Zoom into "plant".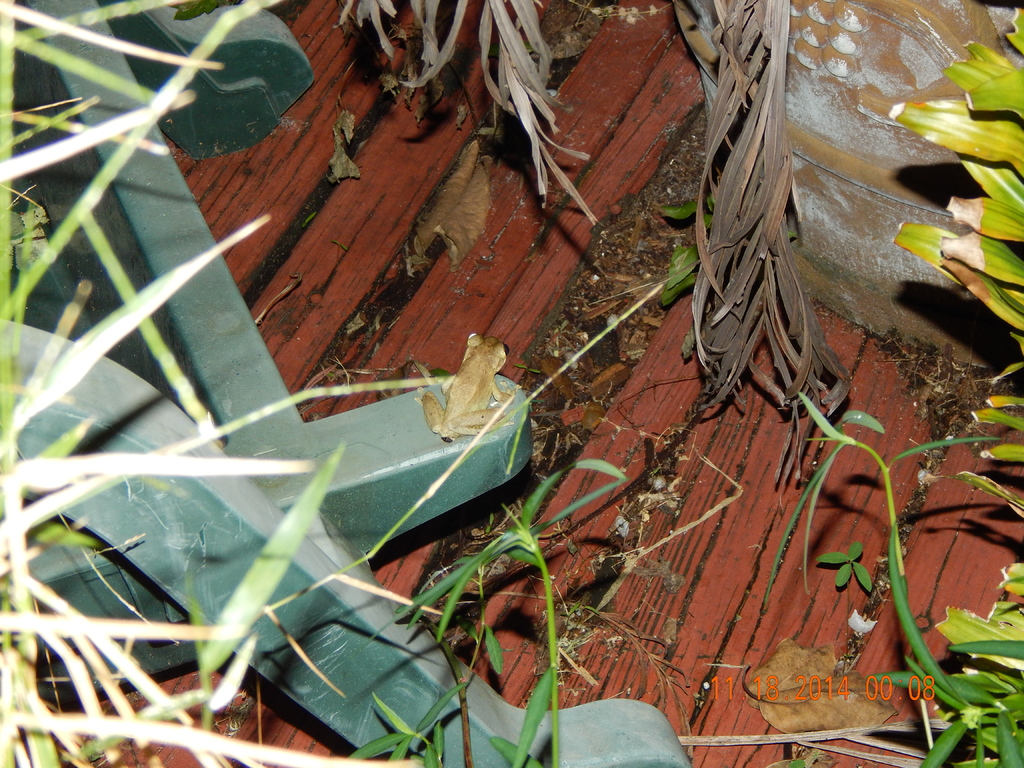
Zoom target: (852,1,1023,491).
